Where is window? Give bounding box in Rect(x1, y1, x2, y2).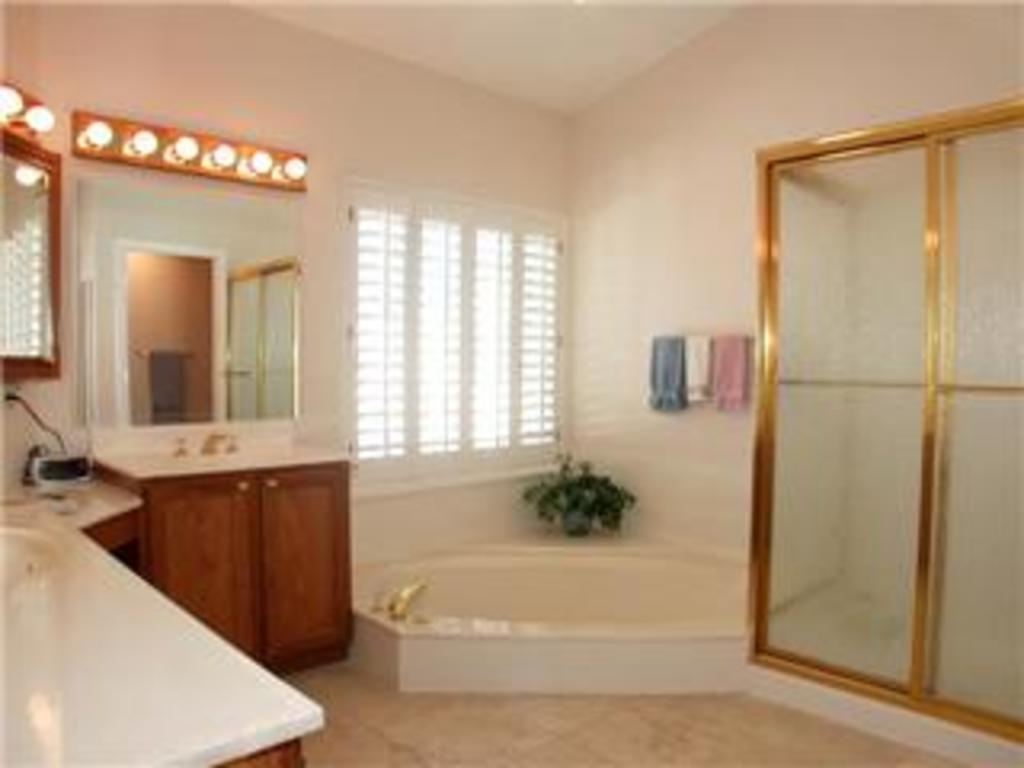
Rect(330, 157, 611, 515).
